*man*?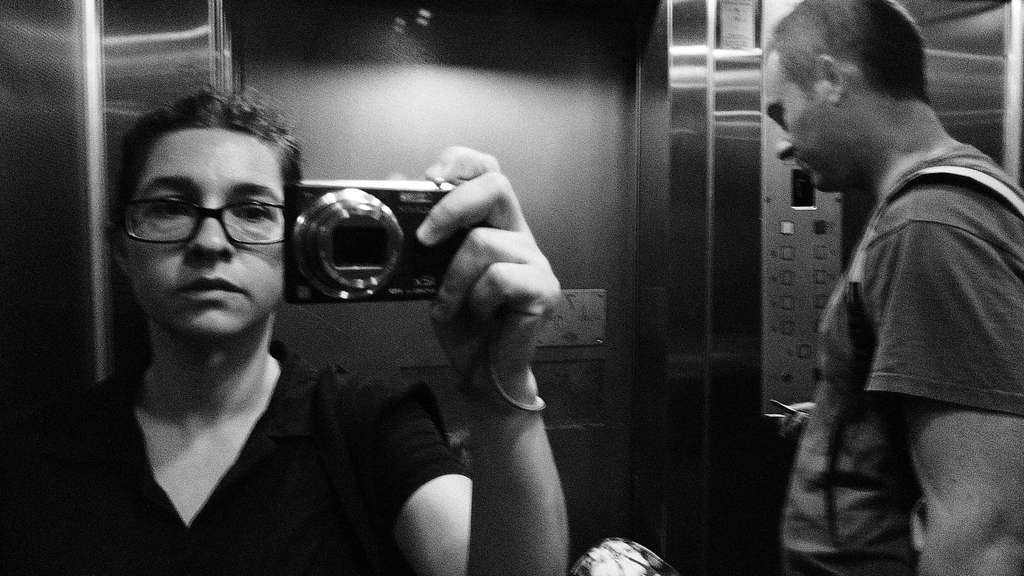
bbox=(744, 3, 1017, 572)
